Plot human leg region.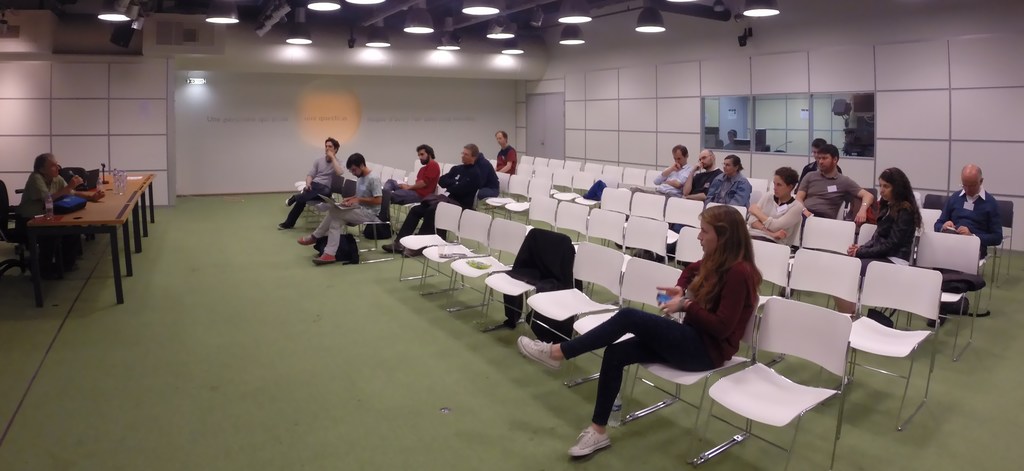
Plotted at [518,303,707,365].
